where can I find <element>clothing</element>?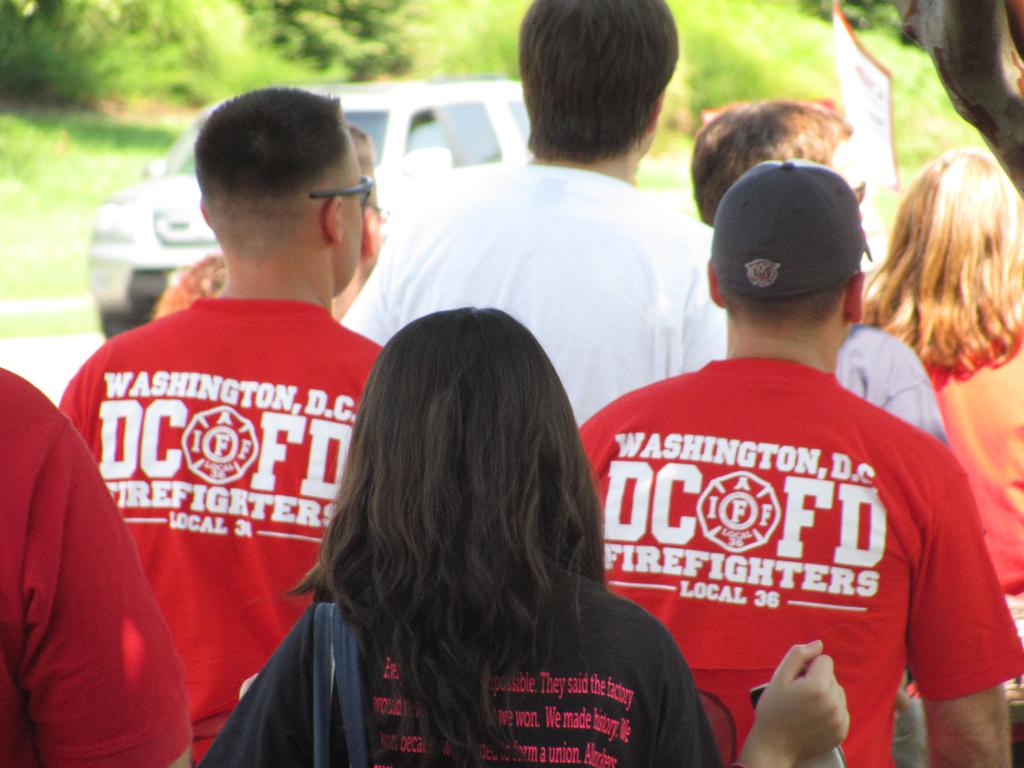
You can find it at 822, 316, 952, 444.
